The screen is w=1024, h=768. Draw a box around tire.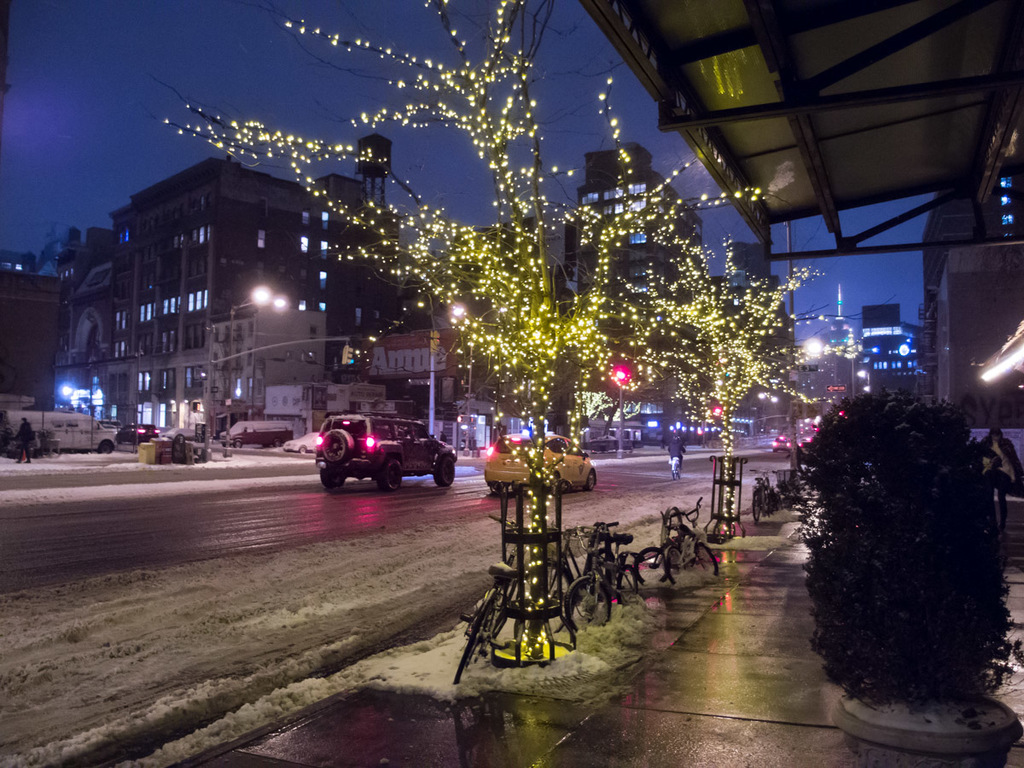
663/548/684/582.
